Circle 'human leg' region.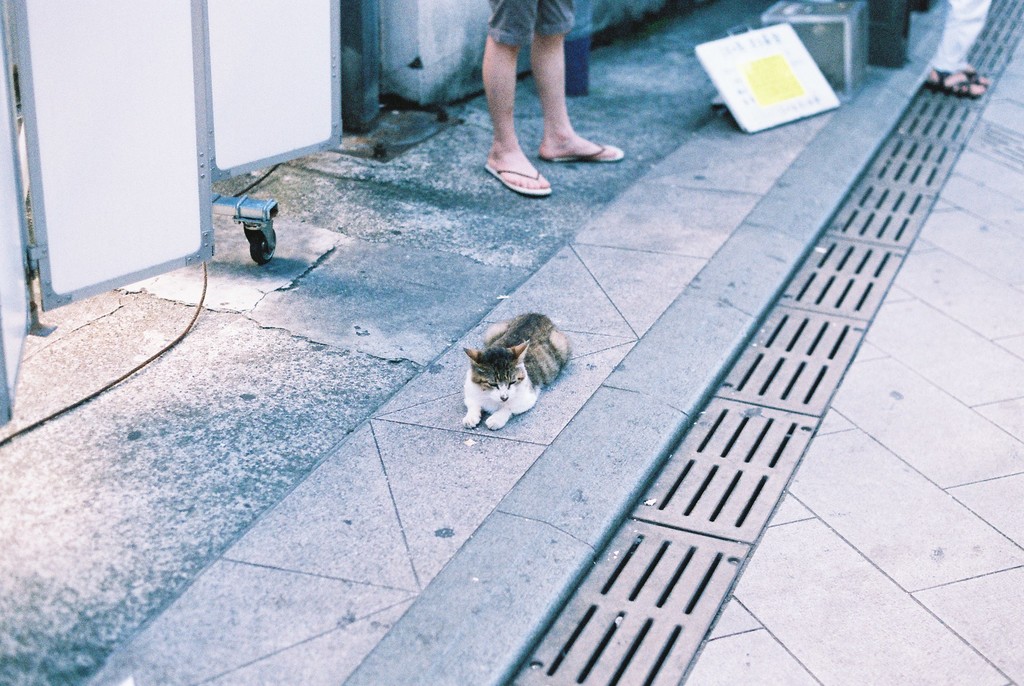
Region: left=541, top=0, right=625, bottom=165.
